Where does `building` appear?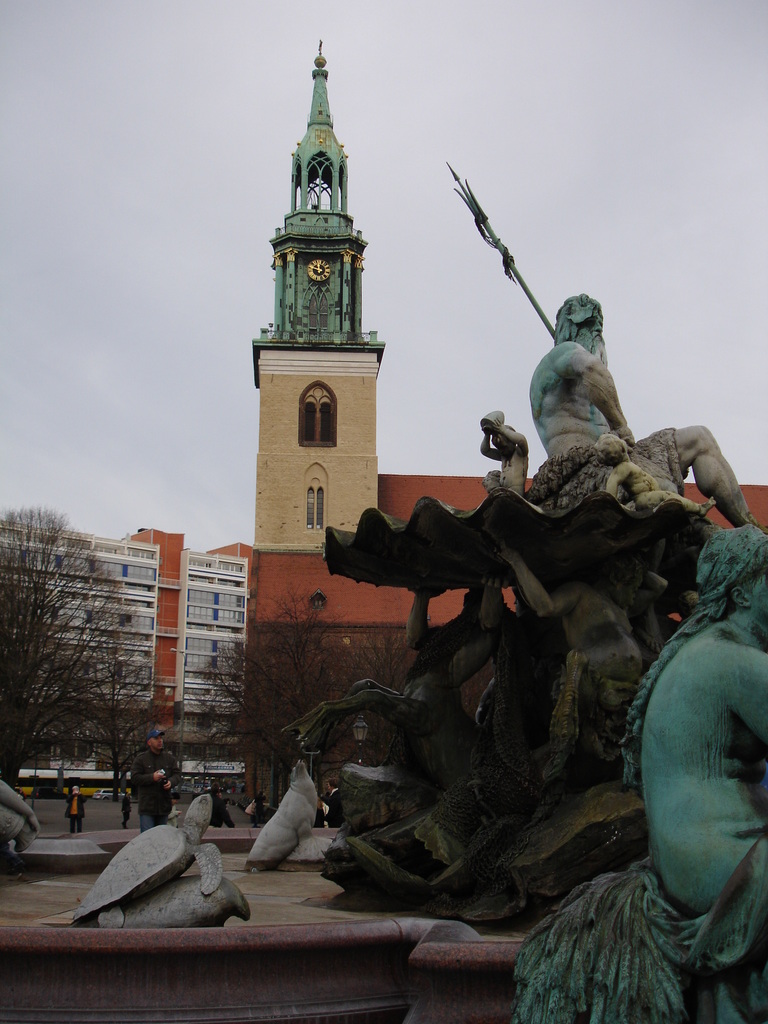
Appears at box(244, 38, 767, 799).
